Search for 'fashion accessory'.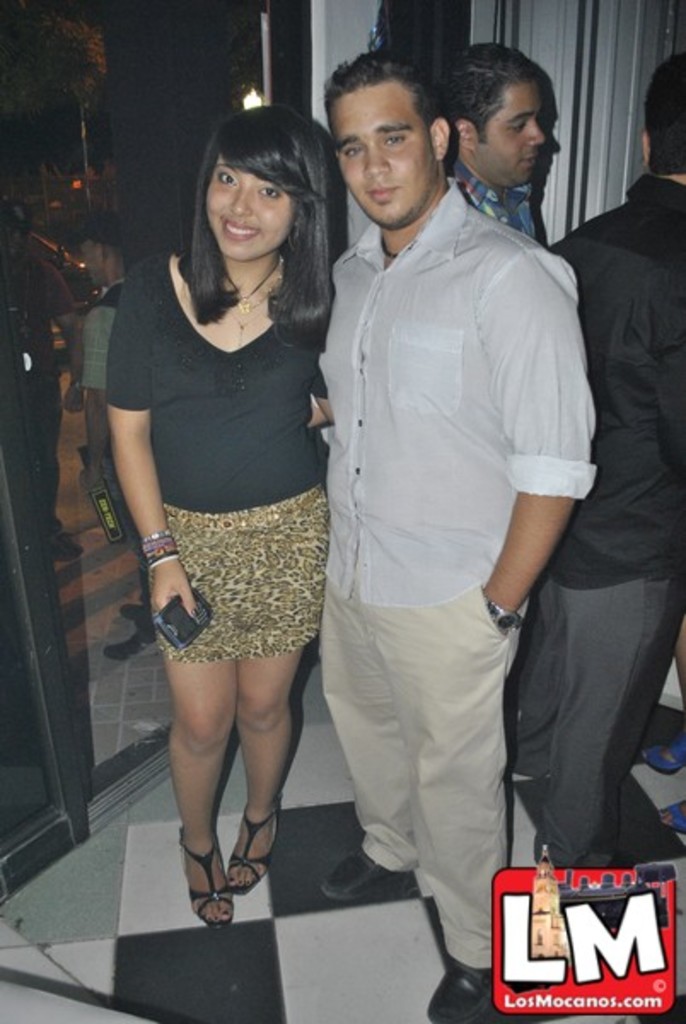
Found at left=193, top=609, right=195, bottom=614.
